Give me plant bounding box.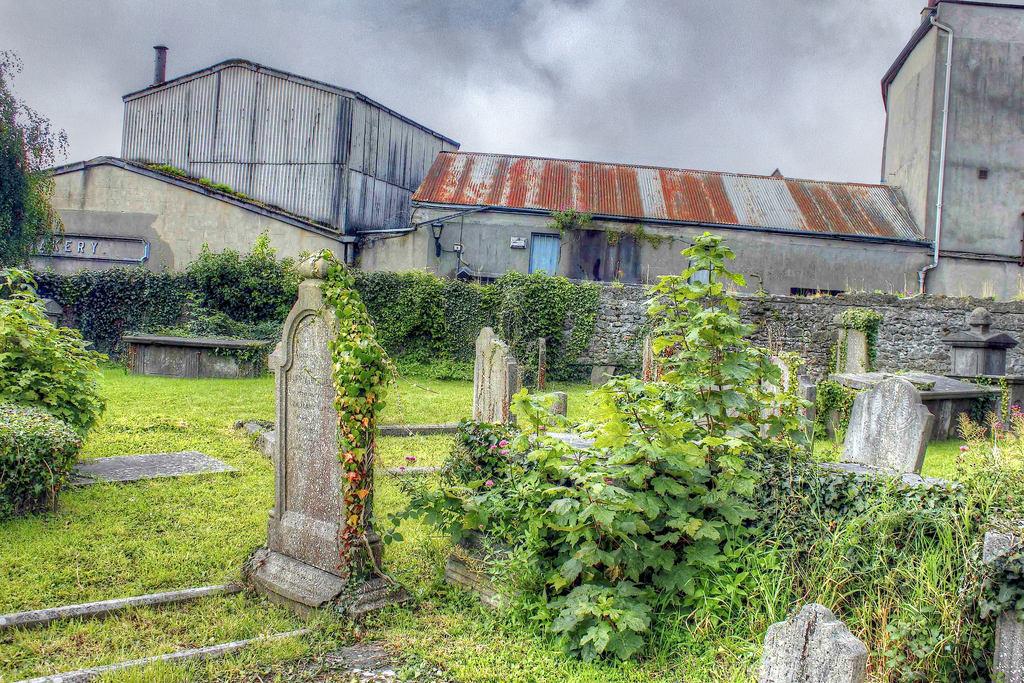
[left=803, top=270, right=915, bottom=300].
